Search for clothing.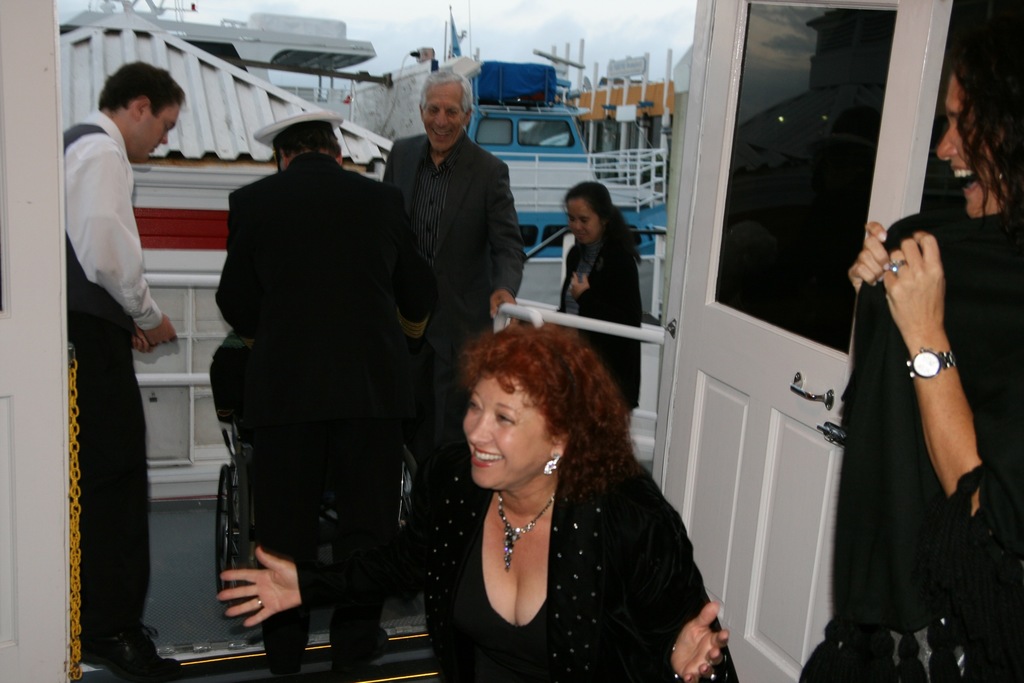
Found at {"left": 561, "top": 230, "right": 647, "bottom": 418}.
